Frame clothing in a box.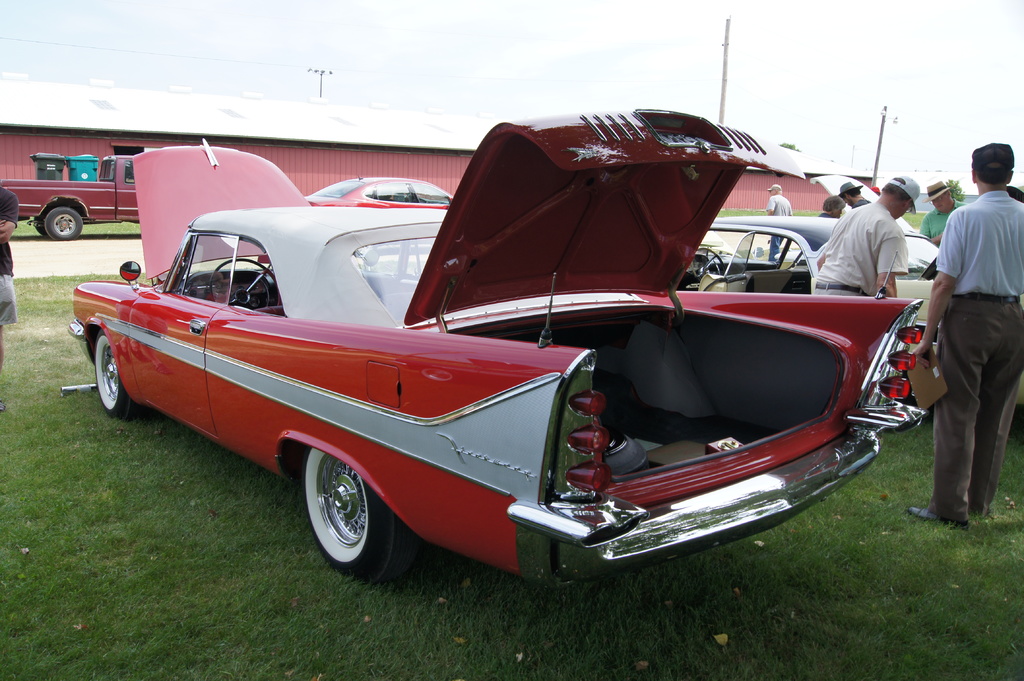
[left=803, top=200, right=913, bottom=314].
